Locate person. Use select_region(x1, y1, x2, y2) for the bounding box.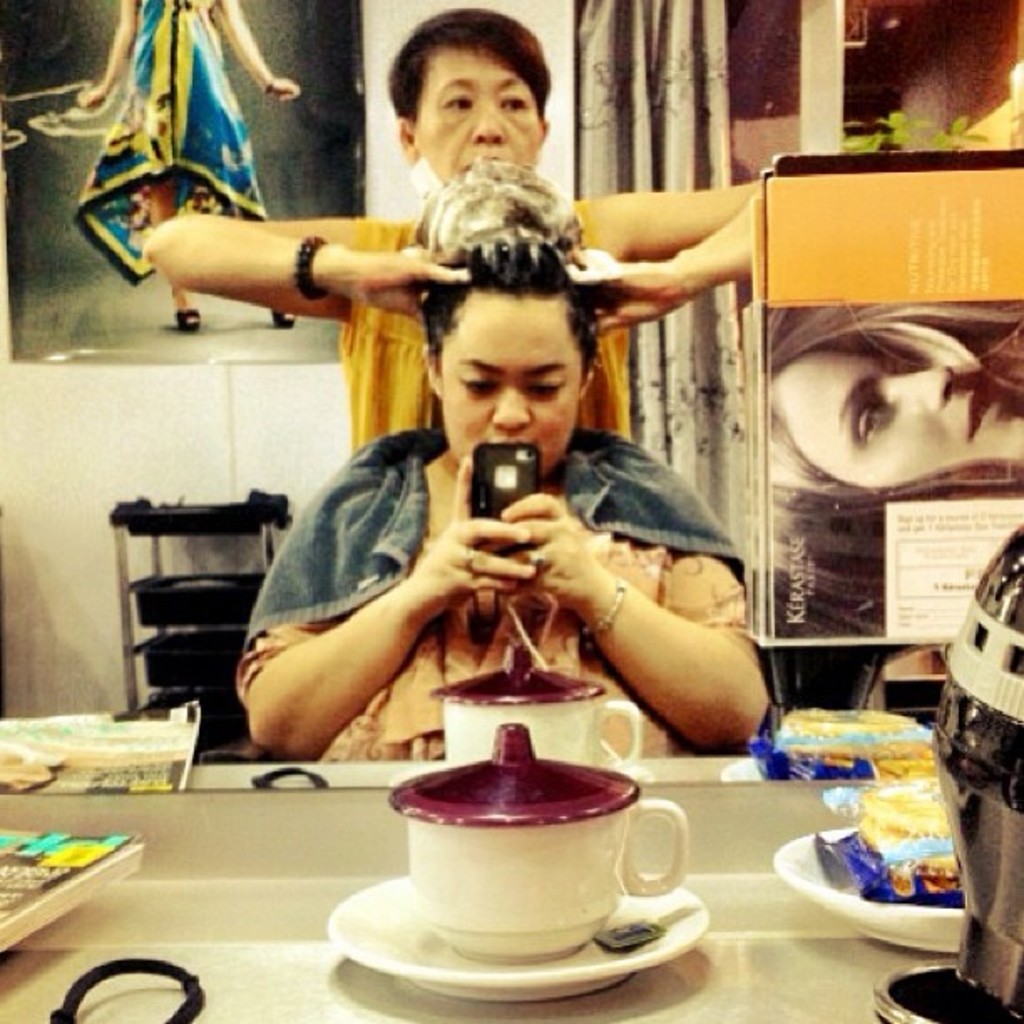
select_region(146, 2, 771, 437).
